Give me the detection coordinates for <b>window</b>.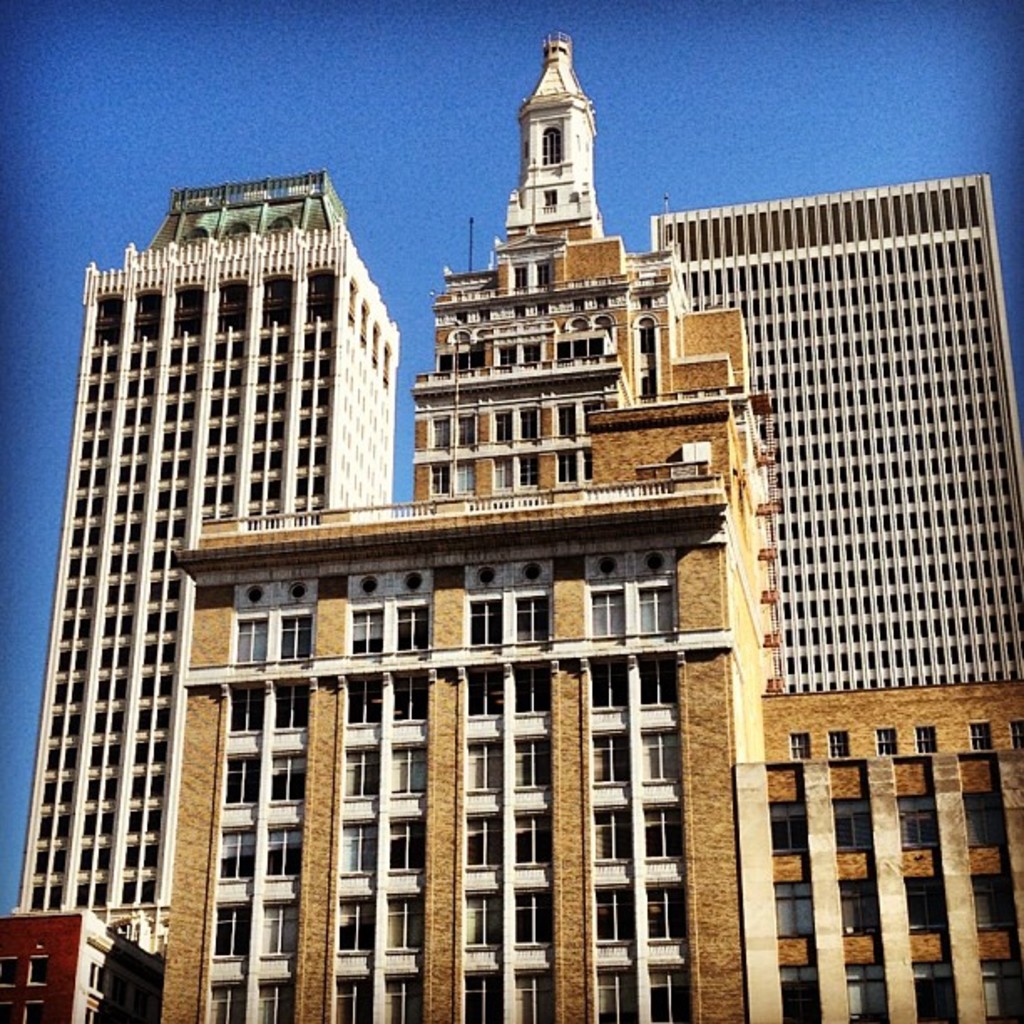
[x1=830, y1=790, x2=872, y2=857].
